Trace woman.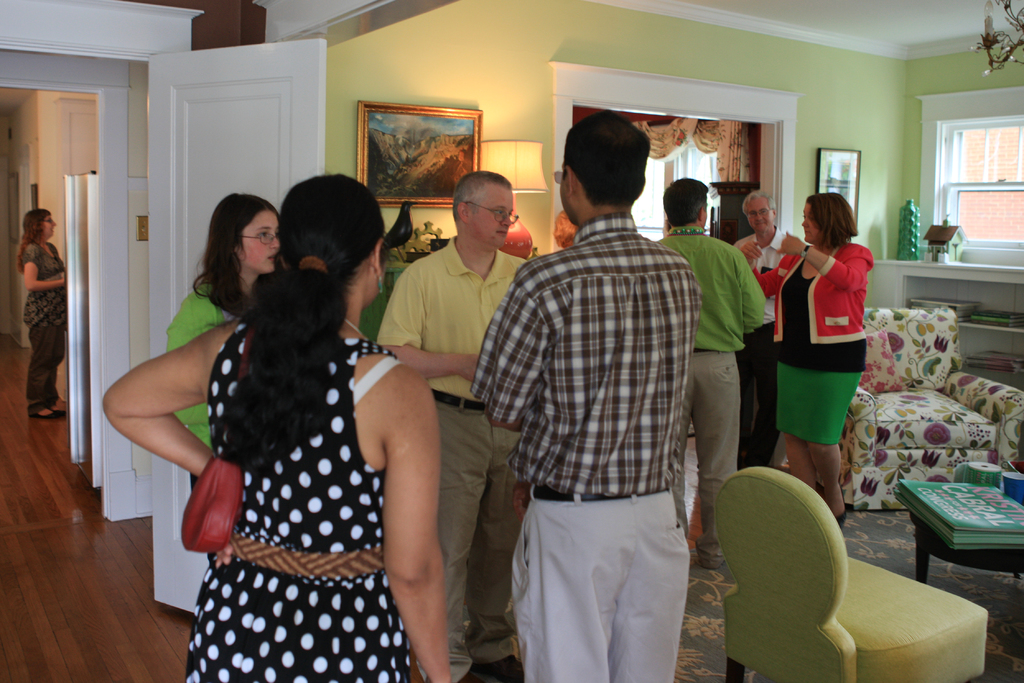
Traced to x1=733, y1=188, x2=875, y2=531.
